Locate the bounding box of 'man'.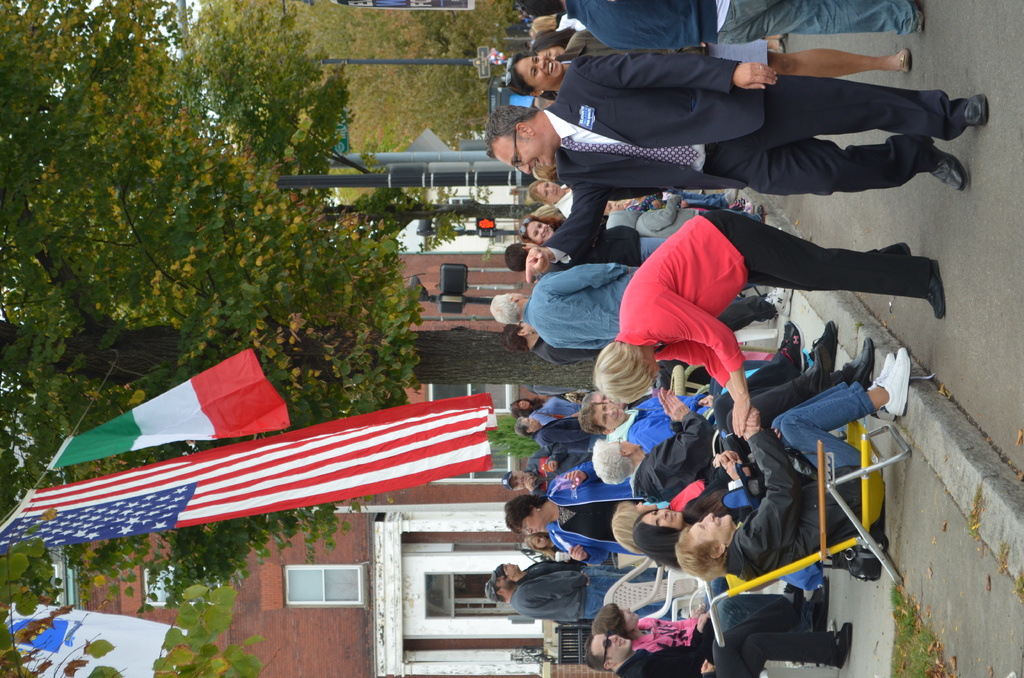
Bounding box: bbox(588, 379, 672, 444).
